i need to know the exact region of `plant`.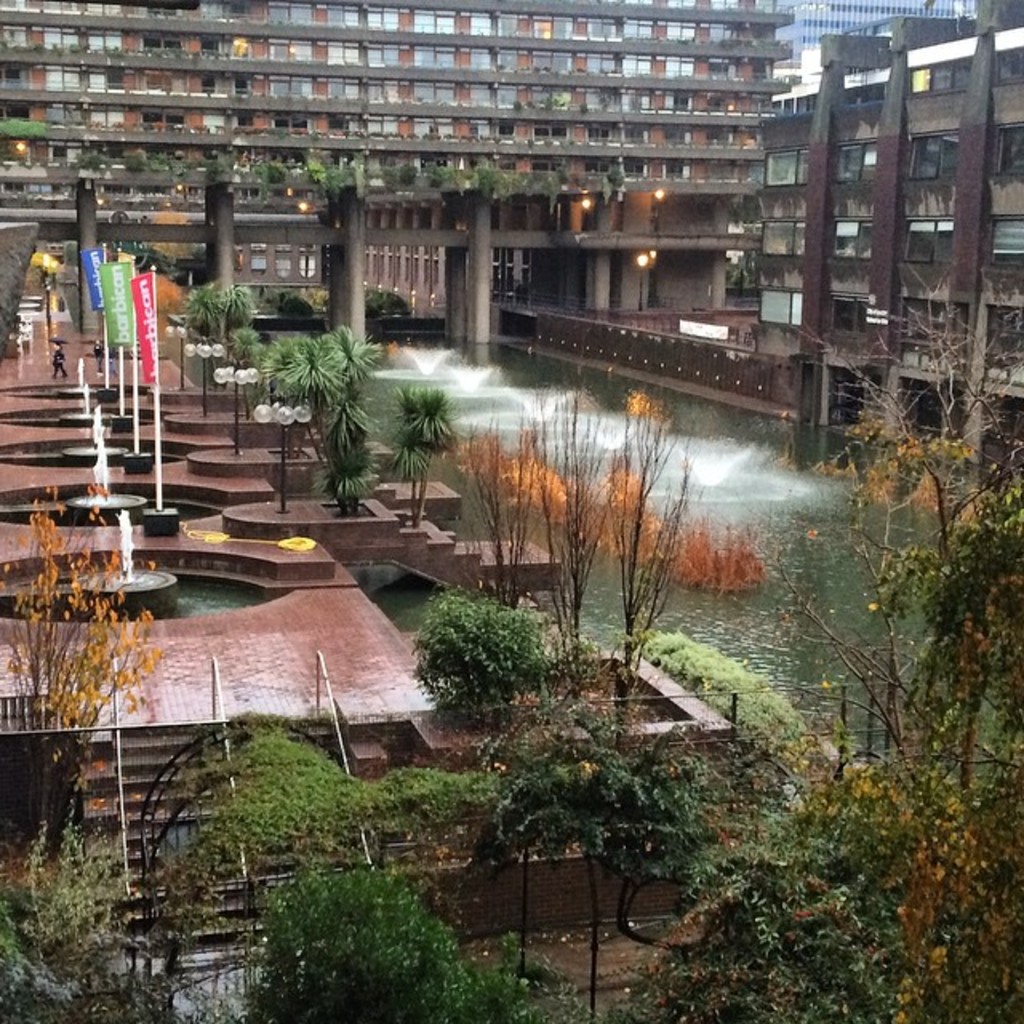
Region: {"x1": 355, "y1": 286, "x2": 406, "y2": 323}.
